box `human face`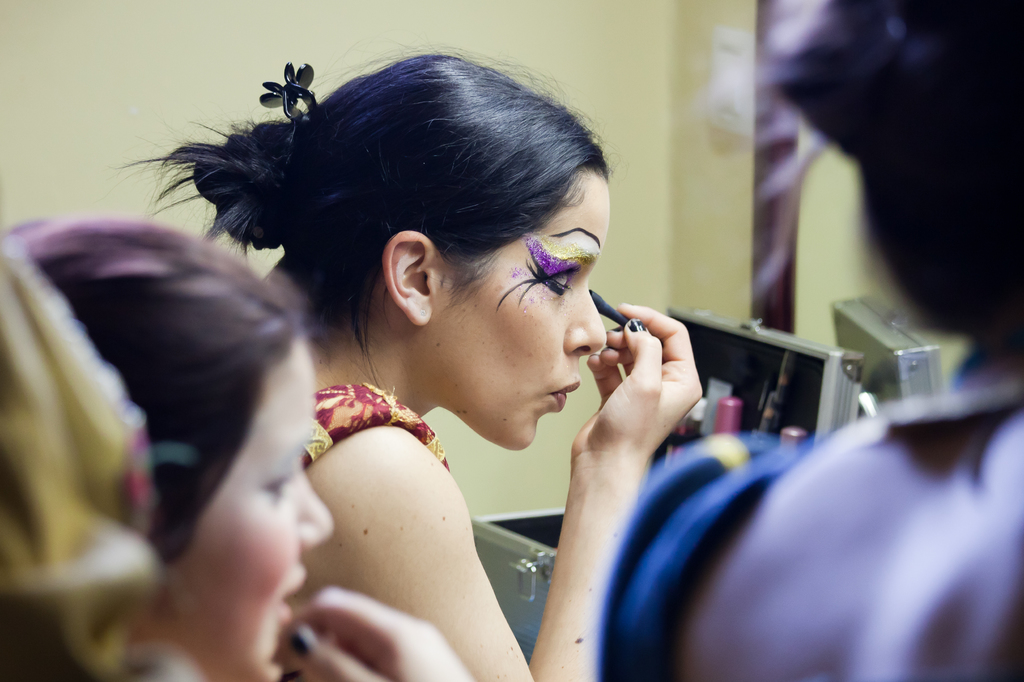
left=436, top=177, right=609, bottom=450
